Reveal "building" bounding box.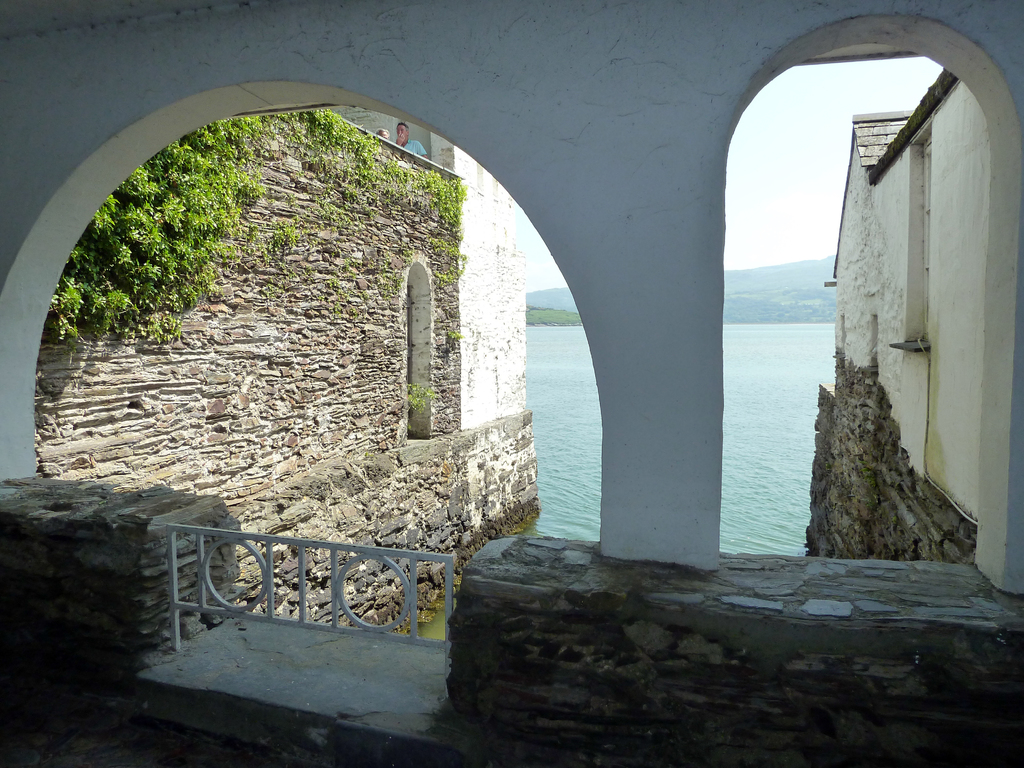
Revealed: (left=39, top=108, right=541, bottom=632).
